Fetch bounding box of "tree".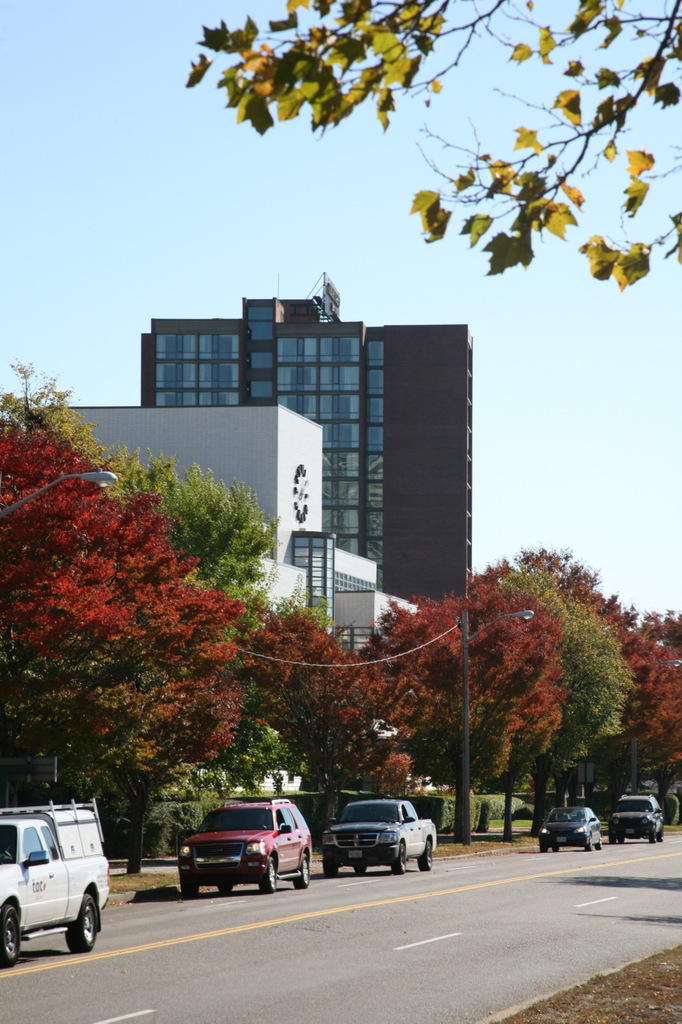
Bbox: {"left": 138, "top": 578, "right": 297, "bottom": 846}.
